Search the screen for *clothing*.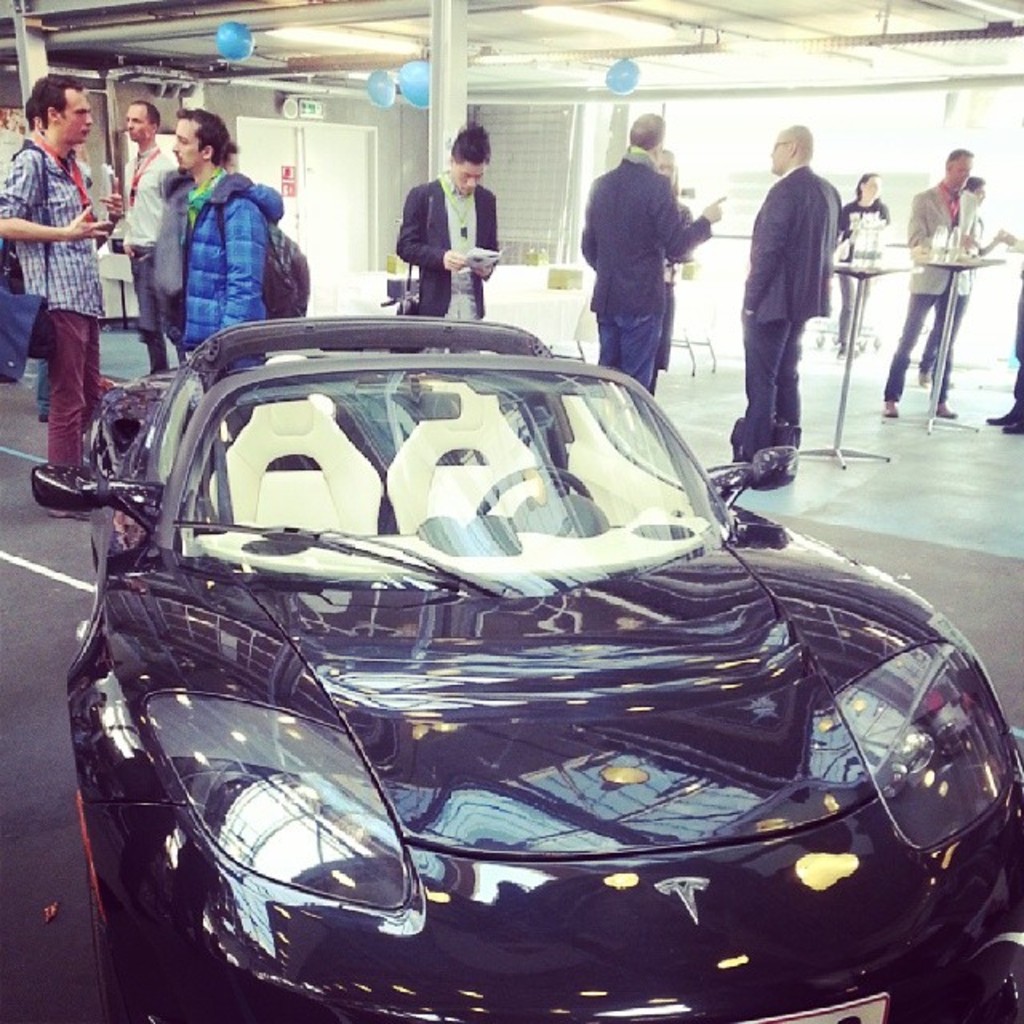
Found at crop(139, 131, 306, 341).
